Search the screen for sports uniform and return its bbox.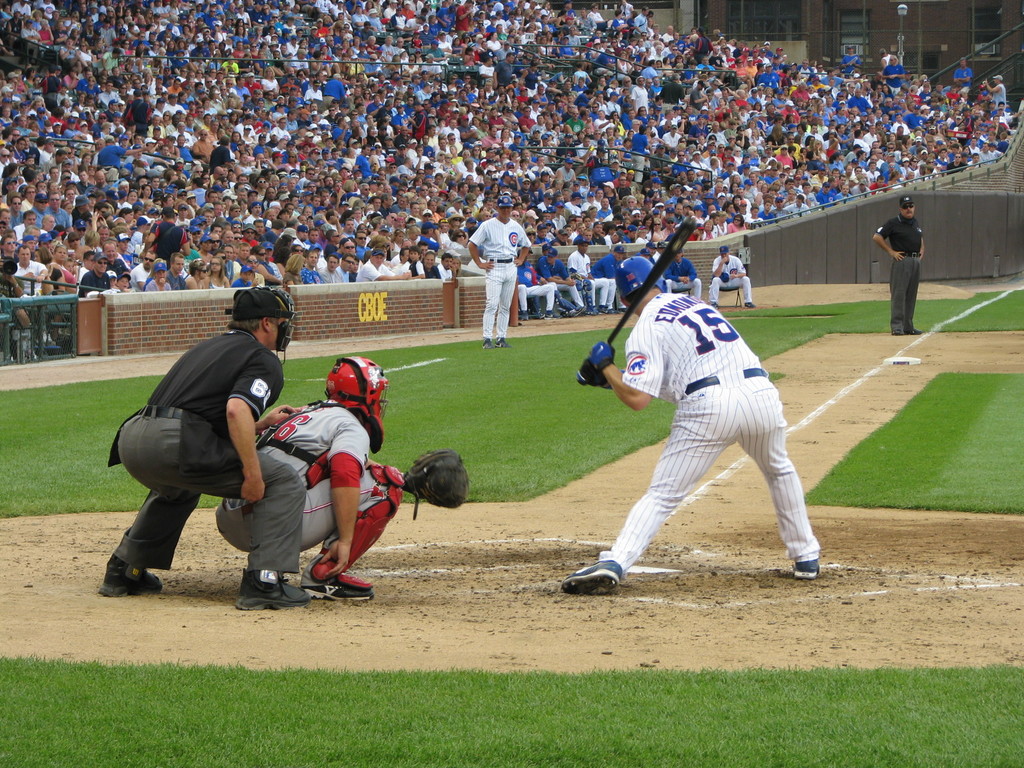
Found: <bbox>561, 227, 839, 586</bbox>.
